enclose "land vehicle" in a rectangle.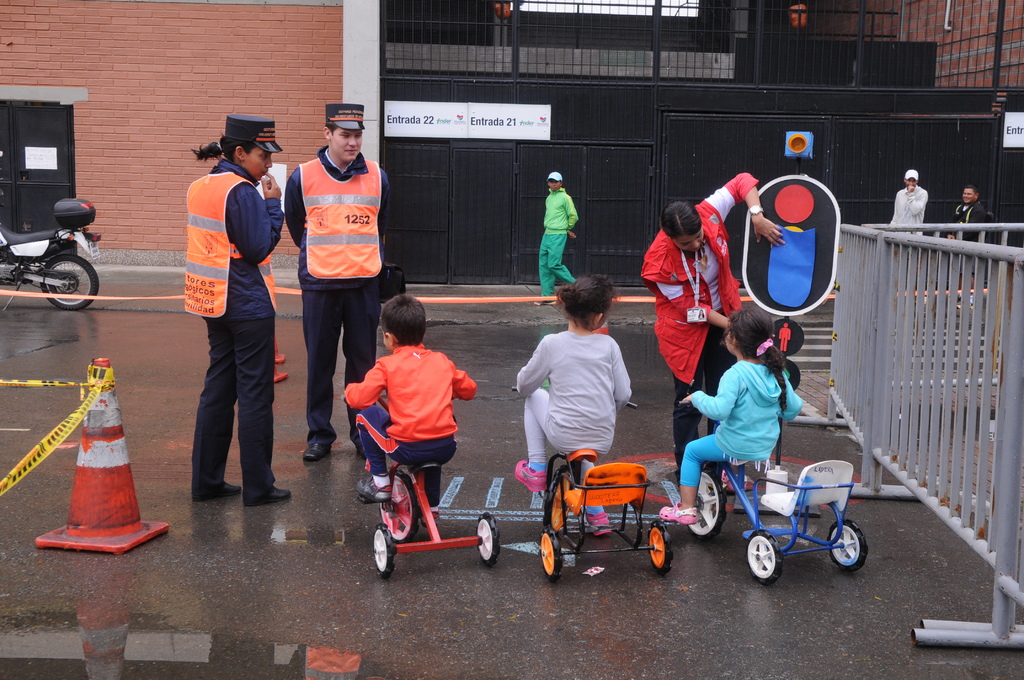
(left=341, top=391, right=504, bottom=581).
